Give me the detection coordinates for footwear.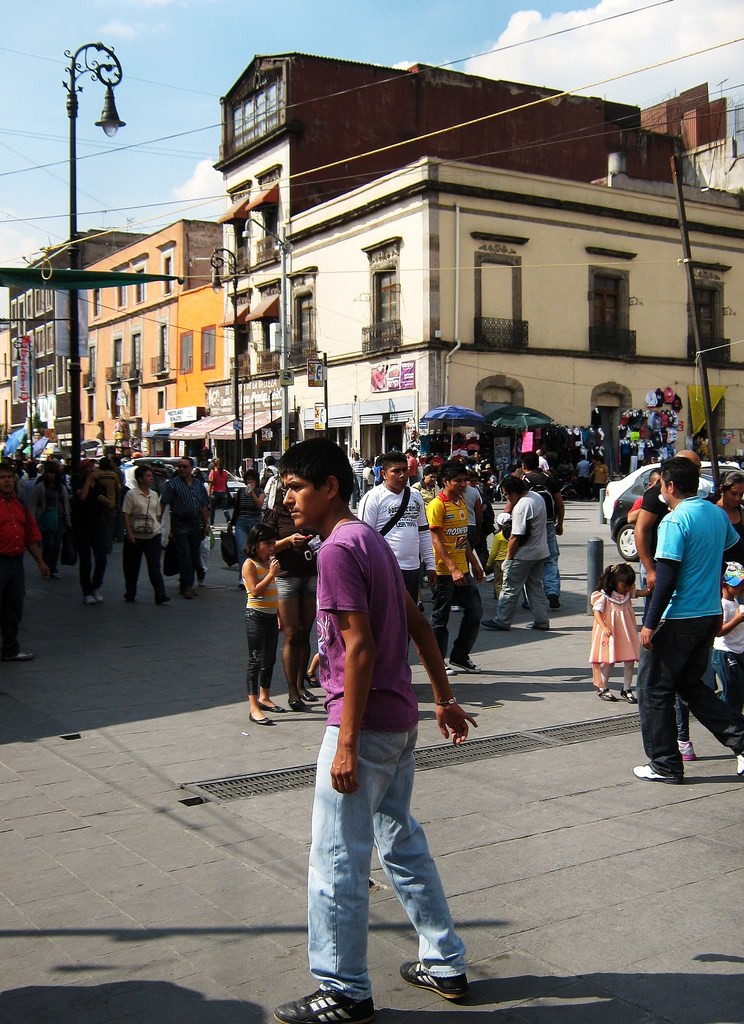
crop(634, 764, 676, 783).
